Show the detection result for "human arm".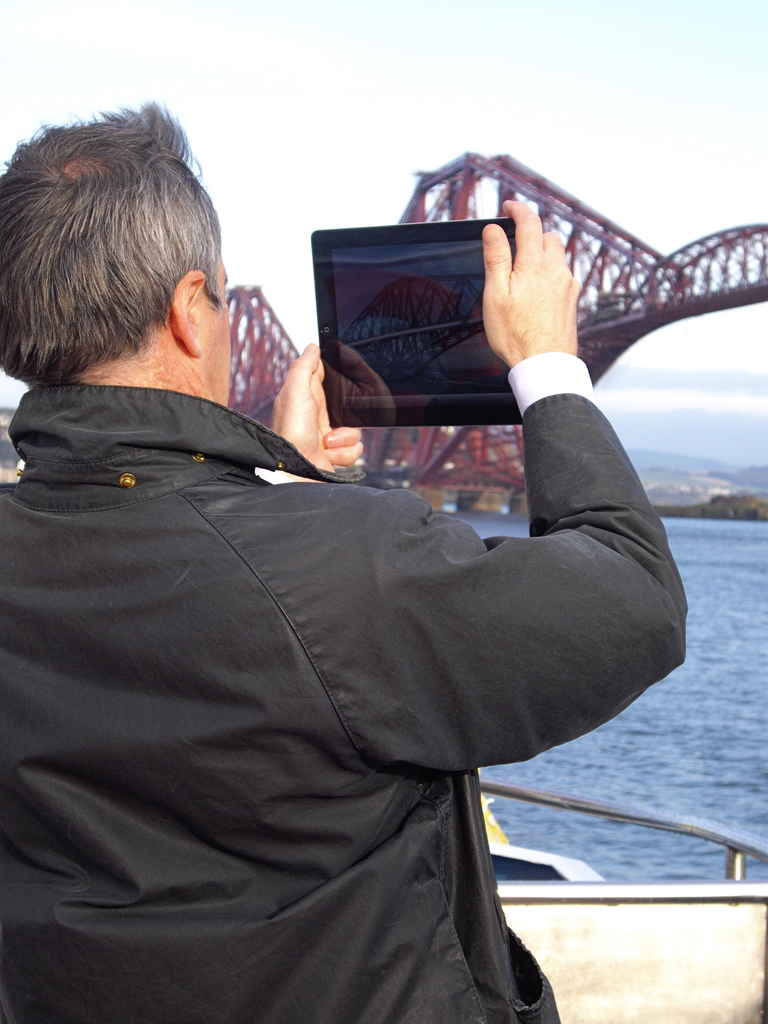
box(355, 342, 690, 783).
